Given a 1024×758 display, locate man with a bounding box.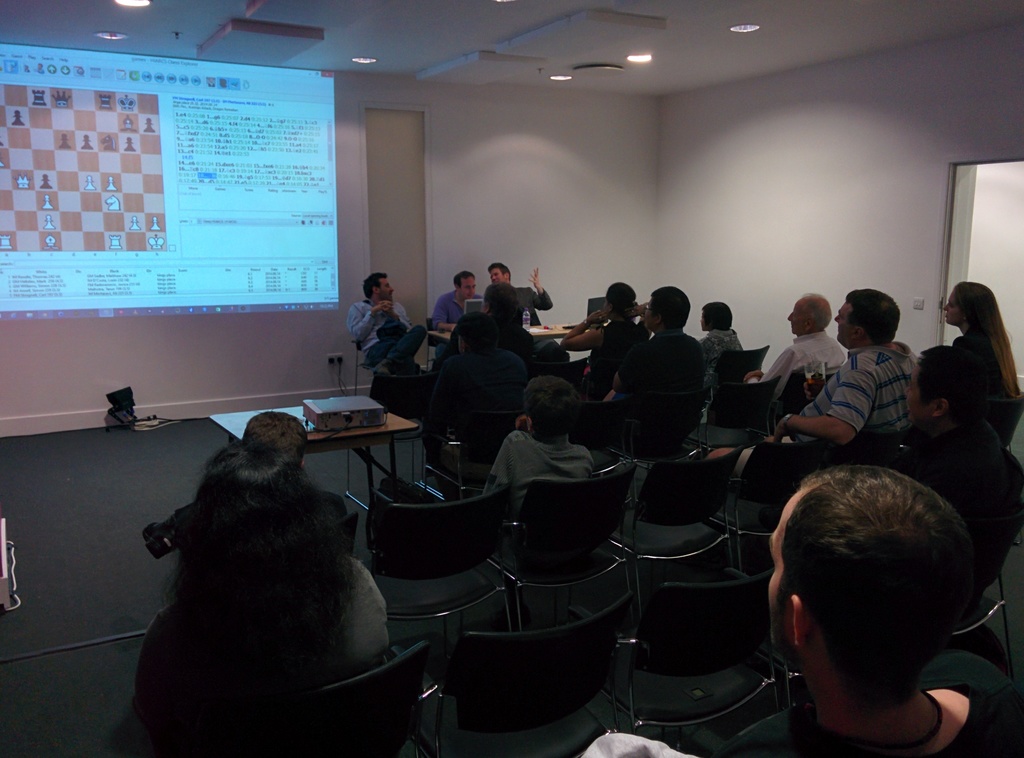
Located: [735,289,924,478].
